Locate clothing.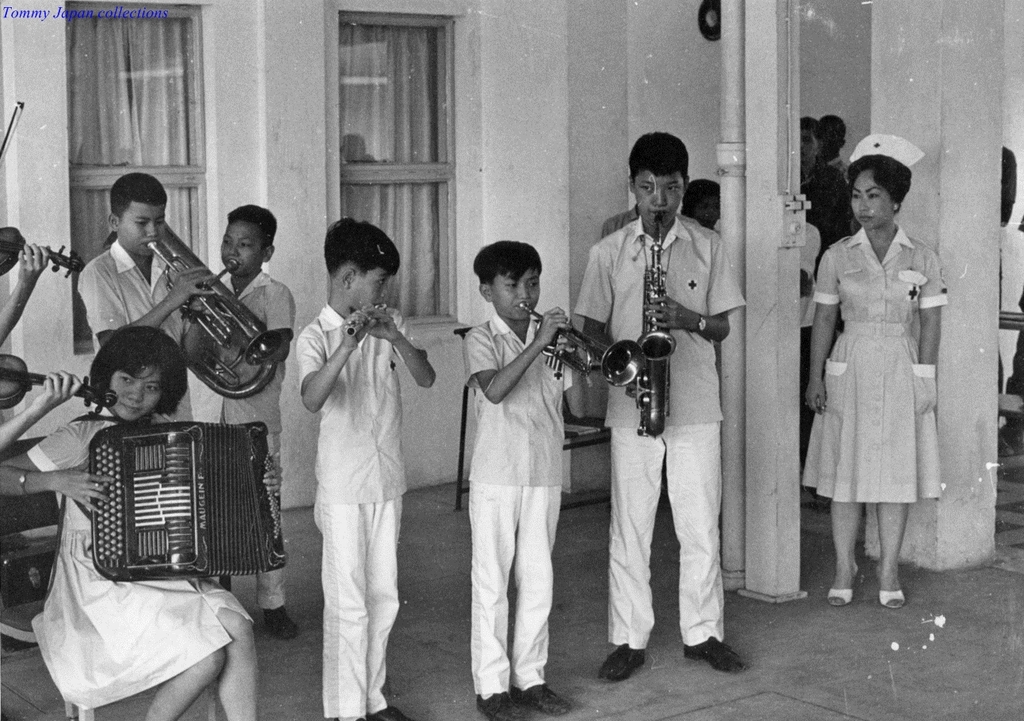
Bounding box: 30 416 256 709.
